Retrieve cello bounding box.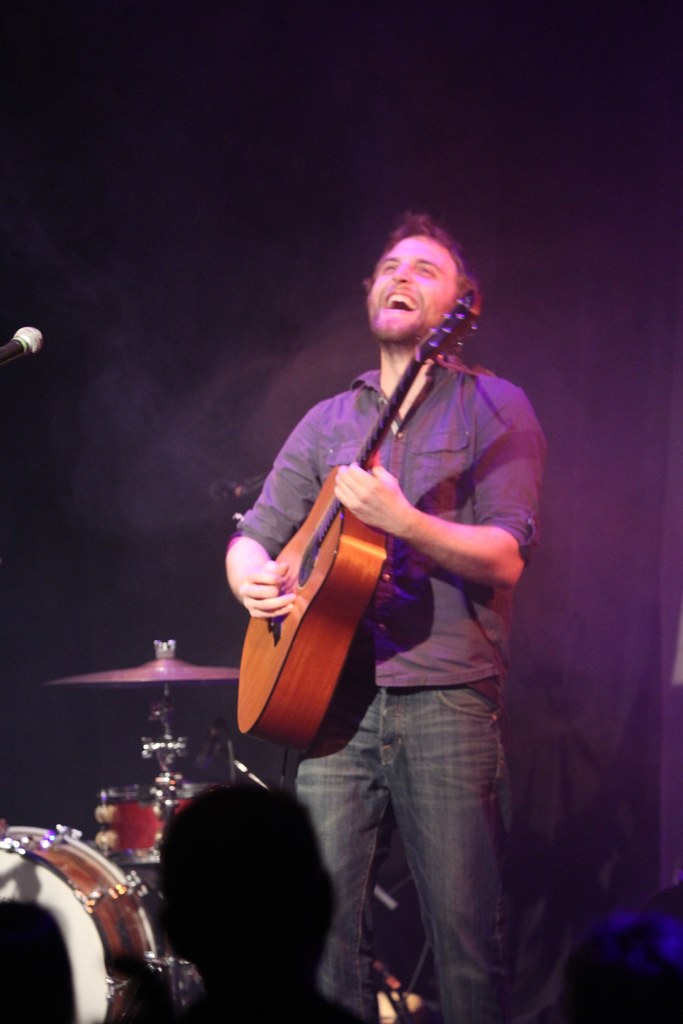
Bounding box: {"x1": 232, "y1": 280, "x2": 479, "y2": 742}.
